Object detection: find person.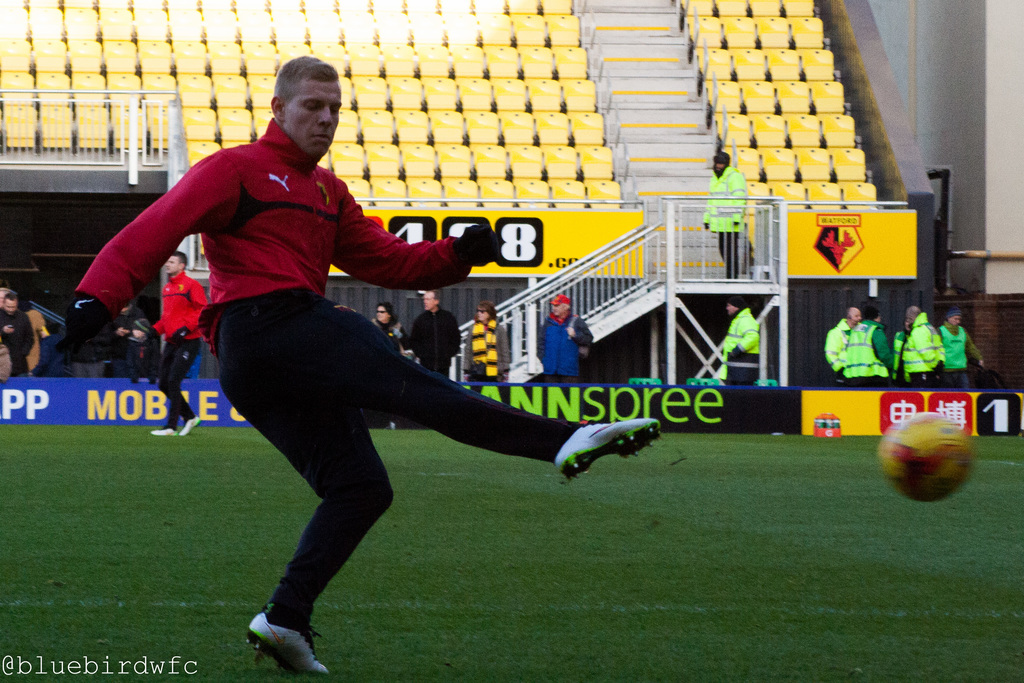
836:302:899:390.
